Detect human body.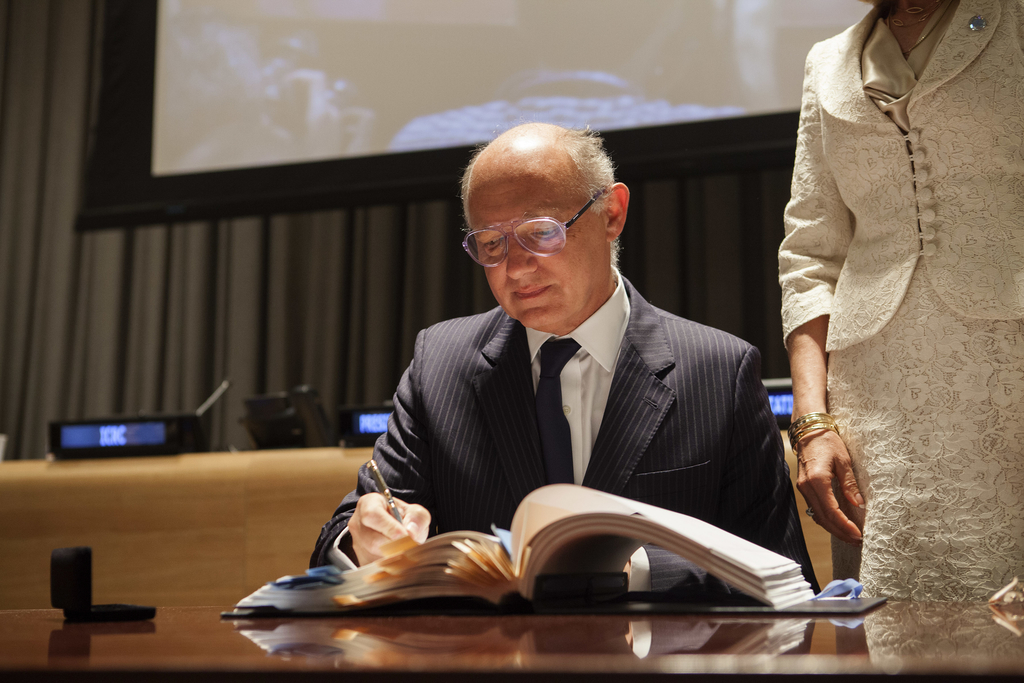
Detected at bbox(347, 120, 793, 597).
